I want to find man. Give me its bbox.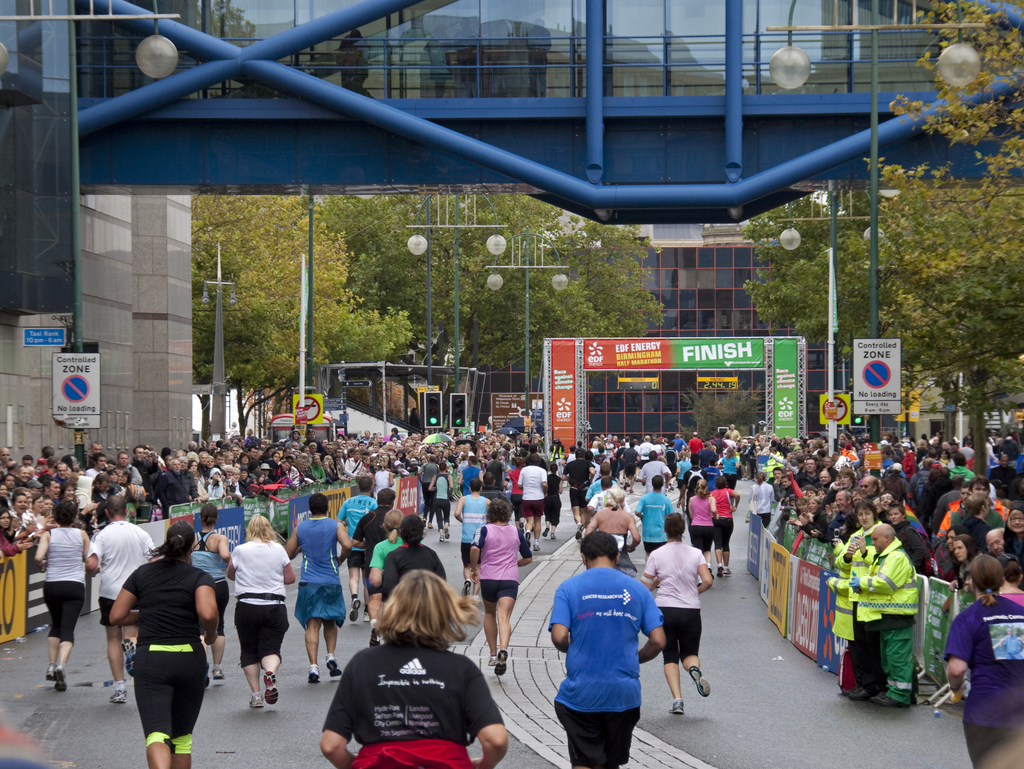
(left=849, top=522, right=920, bottom=704).
